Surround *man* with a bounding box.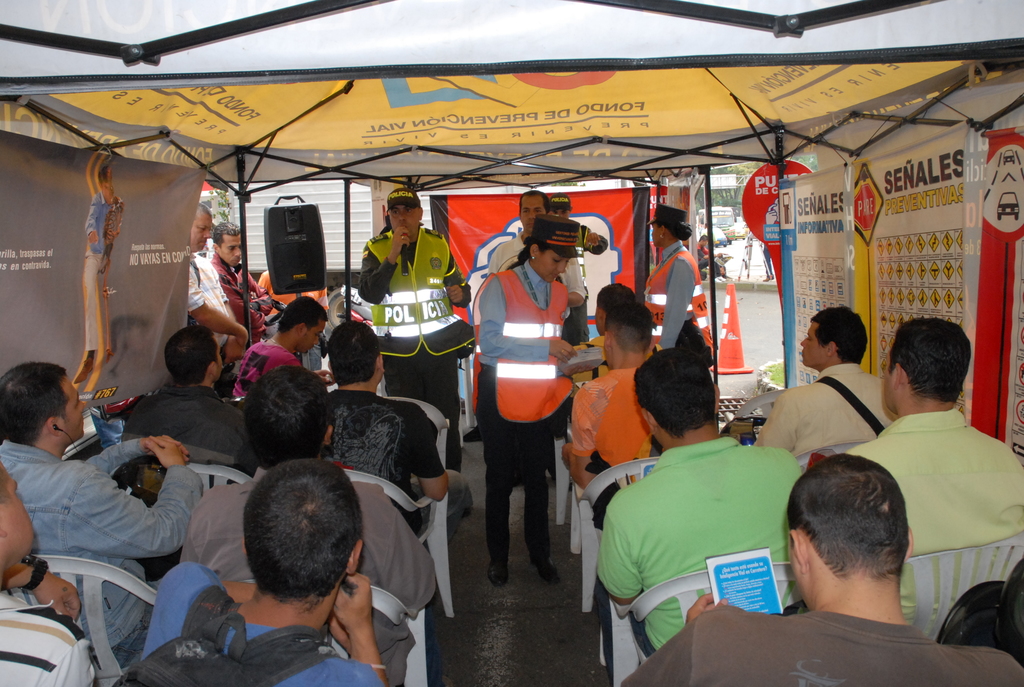
l=0, t=462, r=97, b=686.
